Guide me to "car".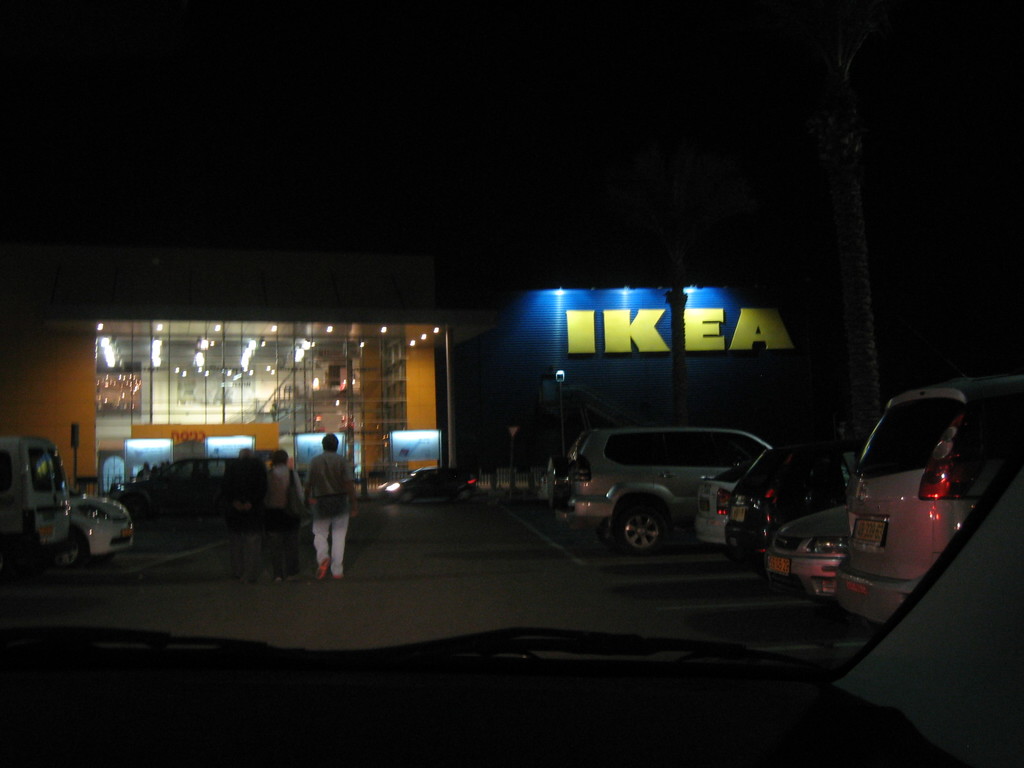
Guidance: box=[61, 481, 125, 563].
